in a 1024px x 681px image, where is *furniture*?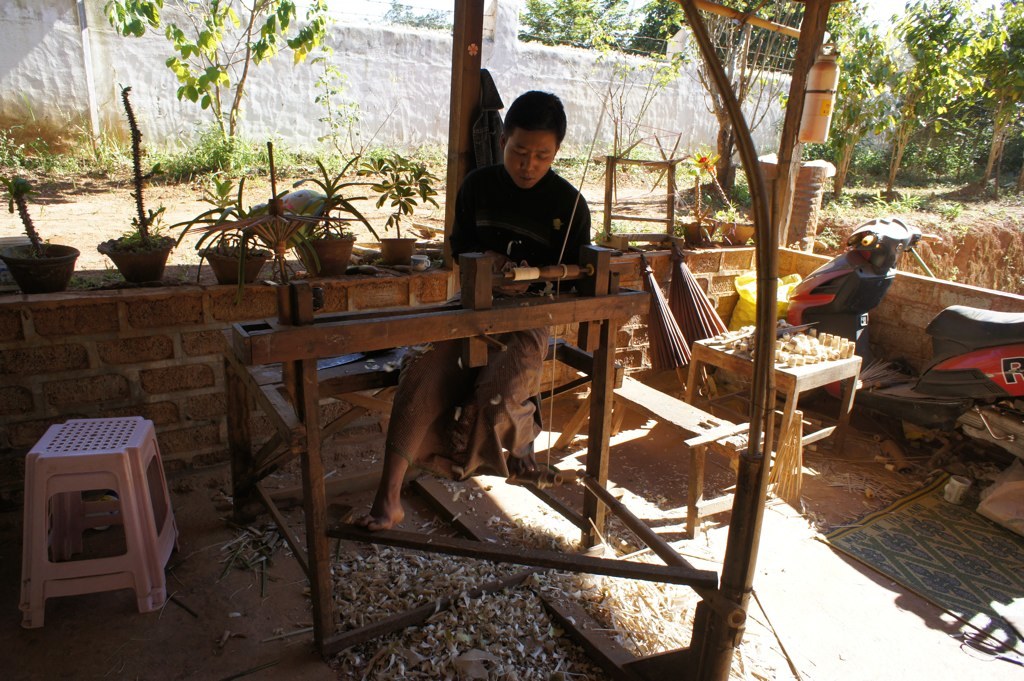
(x1=553, y1=372, x2=767, y2=539).
